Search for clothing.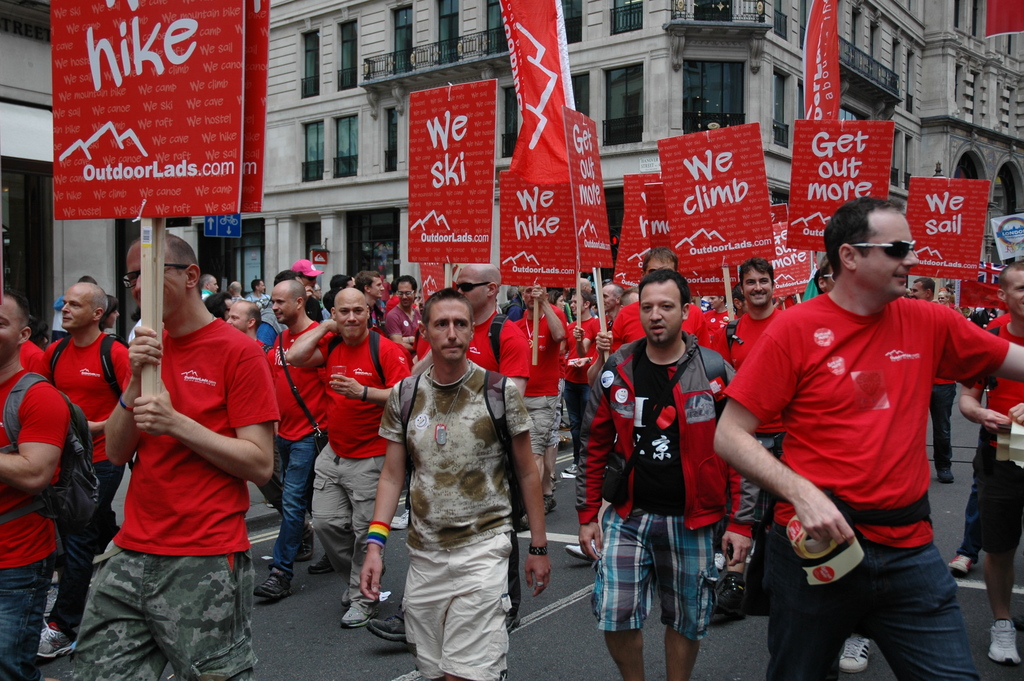
Found at <bbox>21, 346, 45, 375</bbox>.
